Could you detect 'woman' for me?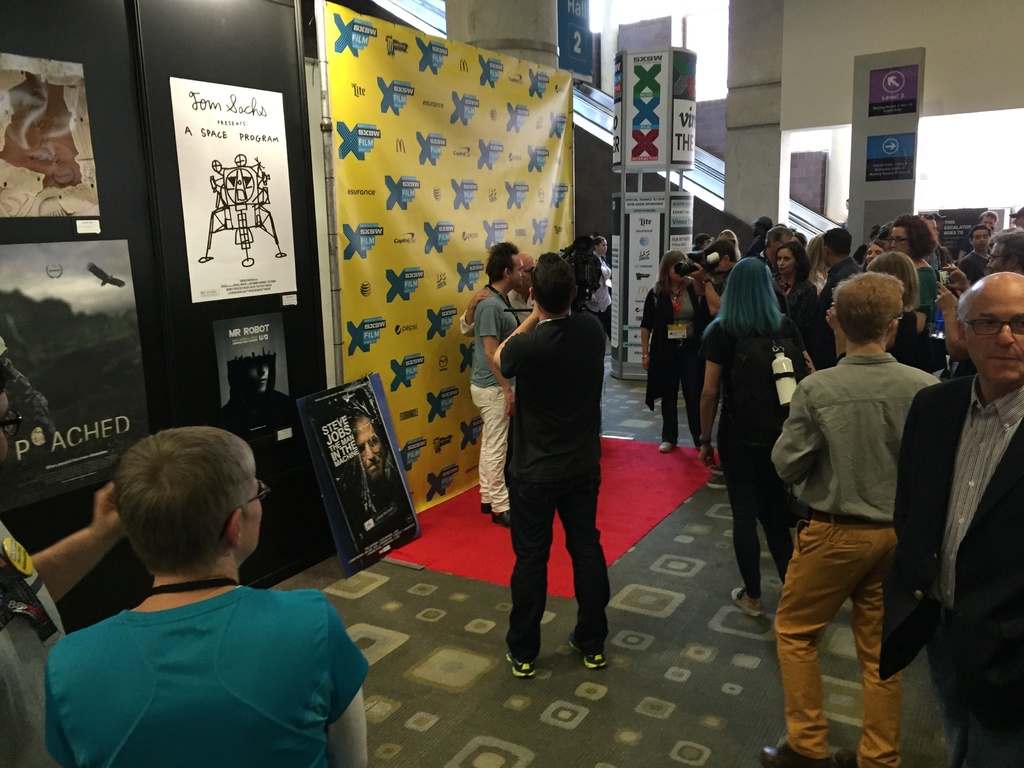
Detection result: [left=637, top=250, right=721, bottom=462].
